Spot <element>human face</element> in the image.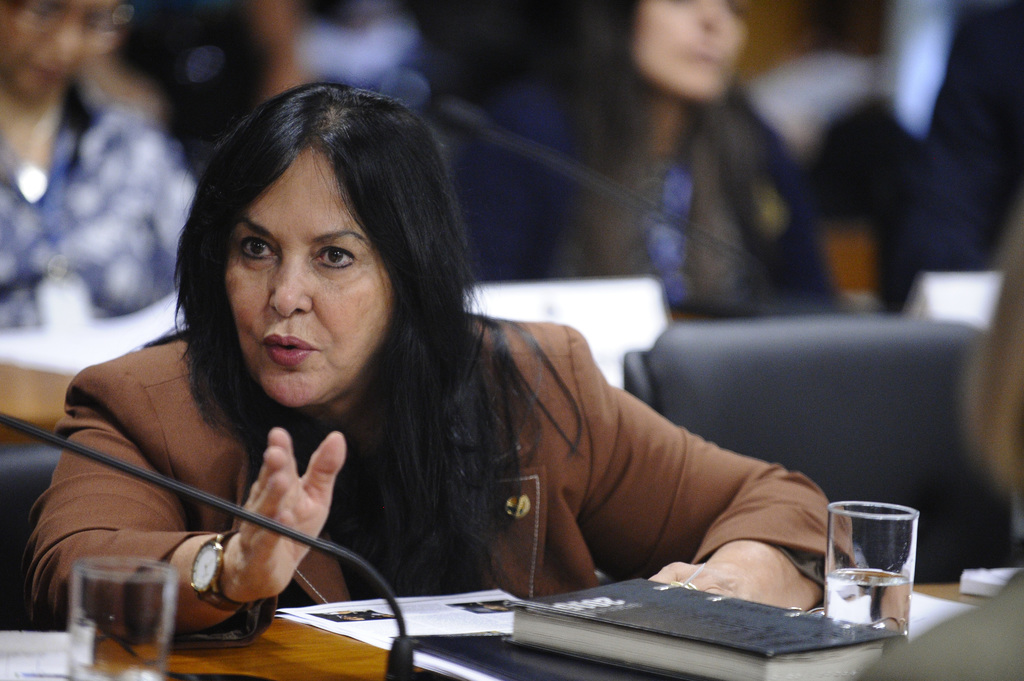
<element>human face</element> found at rect(630, 0, 740, 104).
